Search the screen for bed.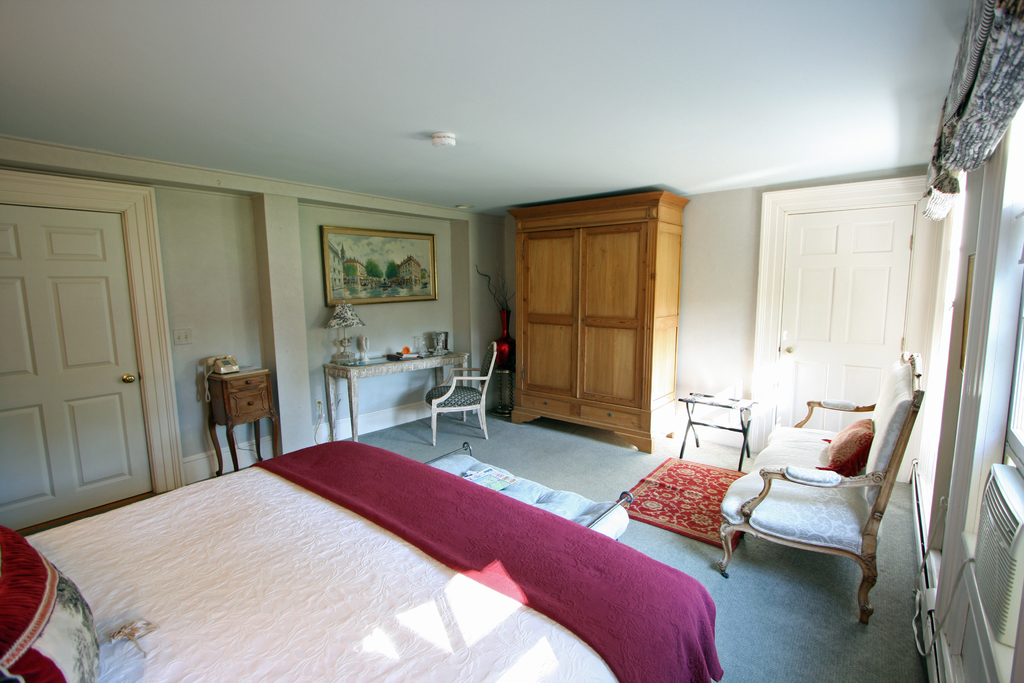
Found at (left=0, top=433, right=726, bottom=682).
